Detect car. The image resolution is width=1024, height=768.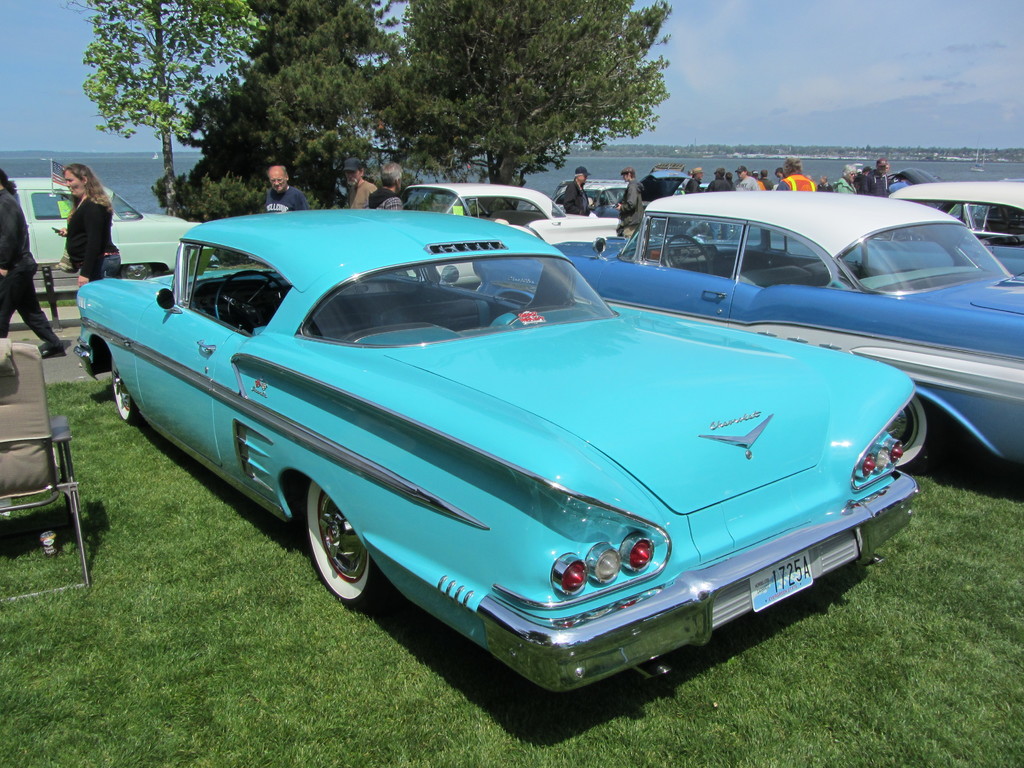
[x1=896, y1=180, x2=1023, y2=278].
